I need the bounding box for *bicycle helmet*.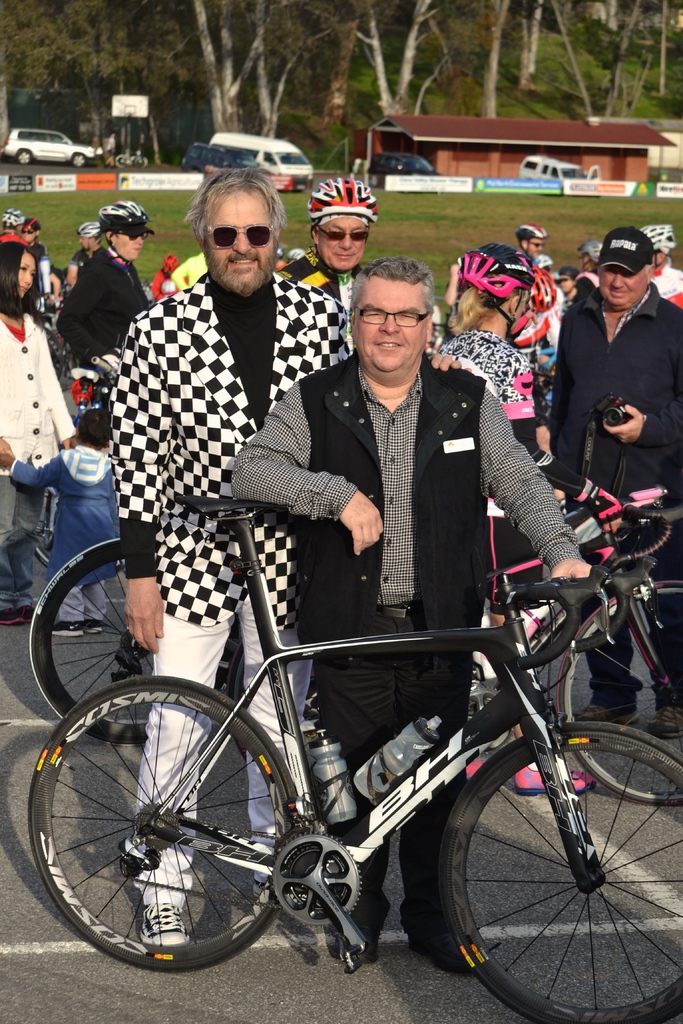
Here it is: 447/237/526/300.
